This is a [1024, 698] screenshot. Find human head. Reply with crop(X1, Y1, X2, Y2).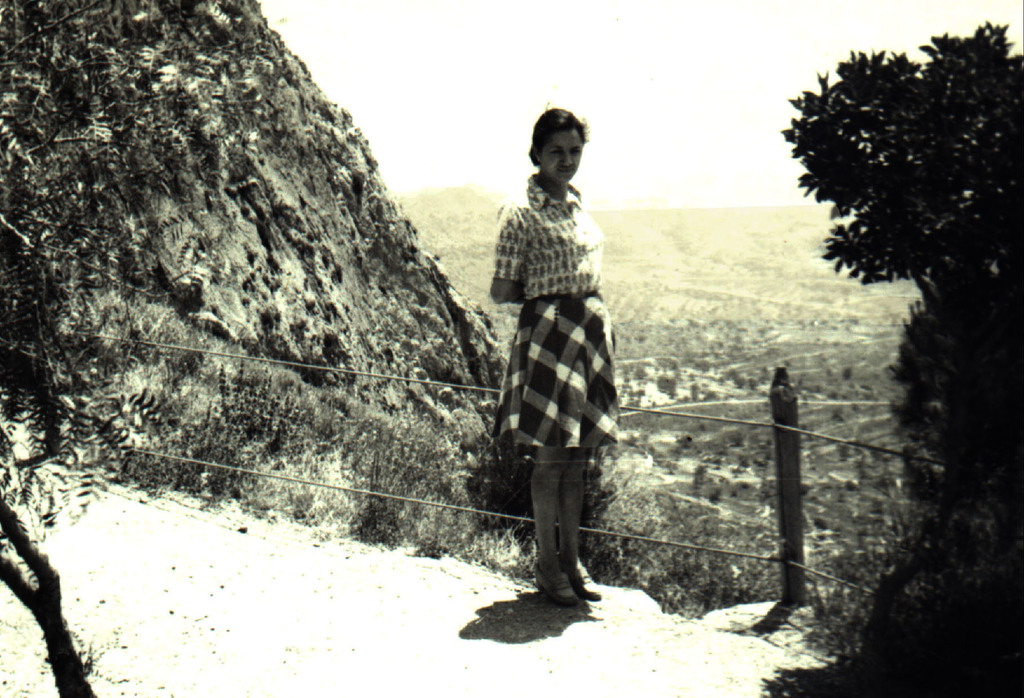
crop(519, 97, 593, 199).
